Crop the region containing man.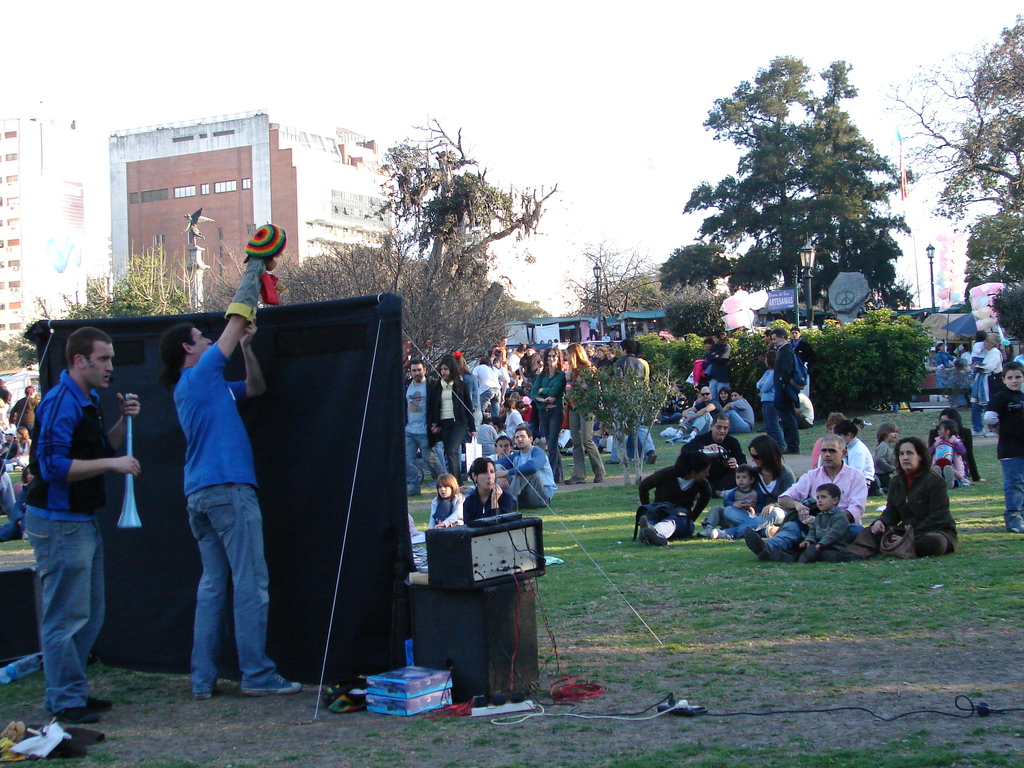
Crop region: select_region(403, 360, 449, 490).
